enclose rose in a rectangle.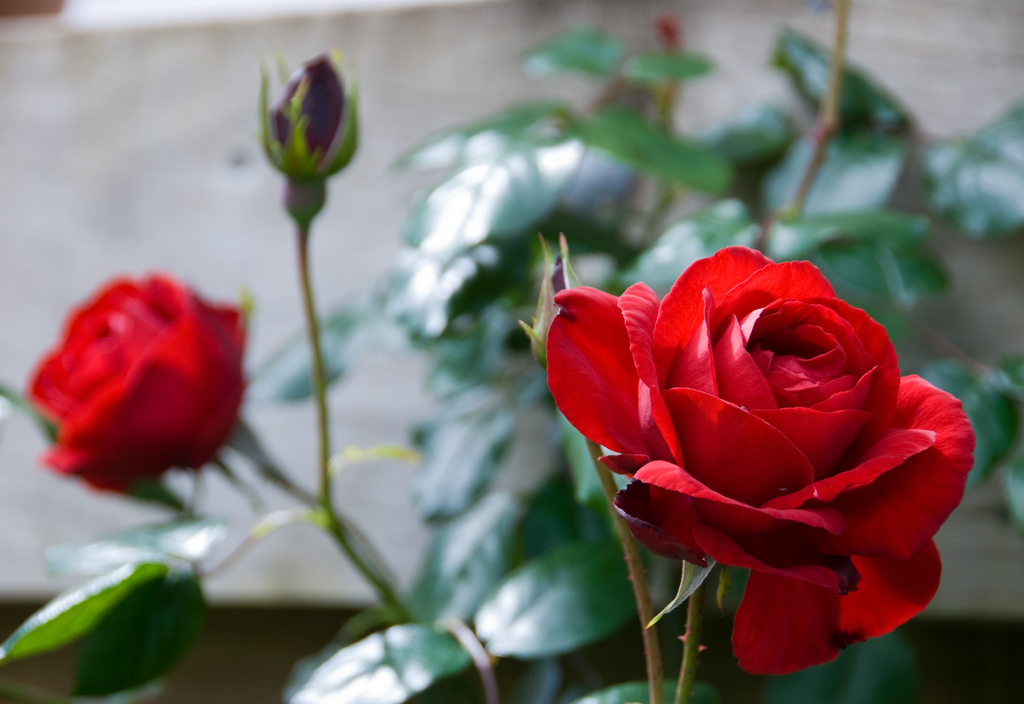
box(27, 272, 252, 498).
